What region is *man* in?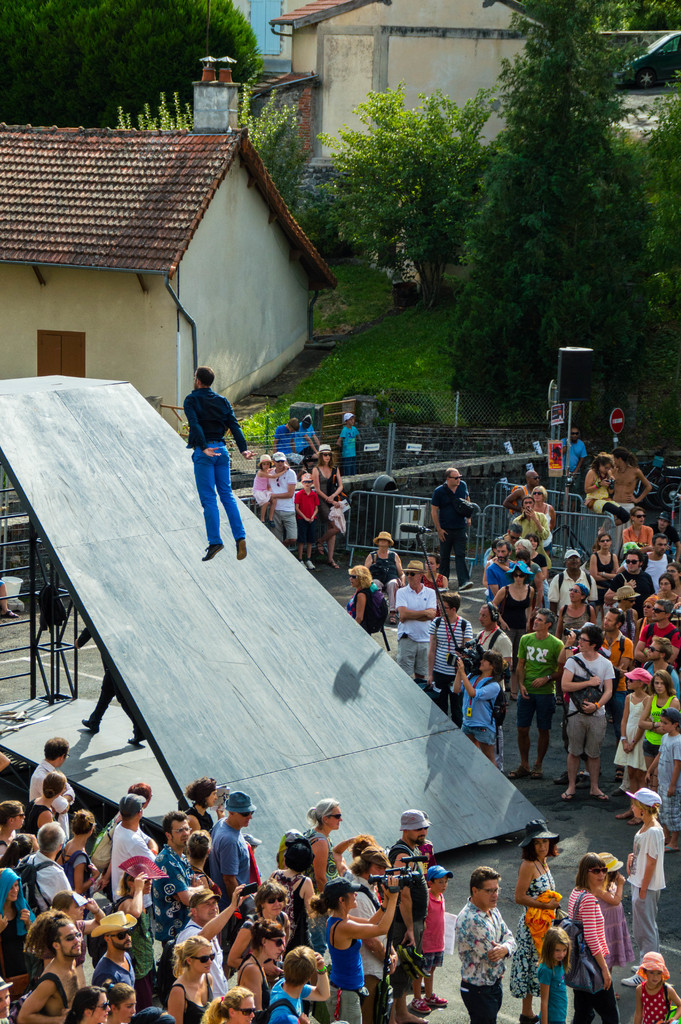
486:537:529:603.
